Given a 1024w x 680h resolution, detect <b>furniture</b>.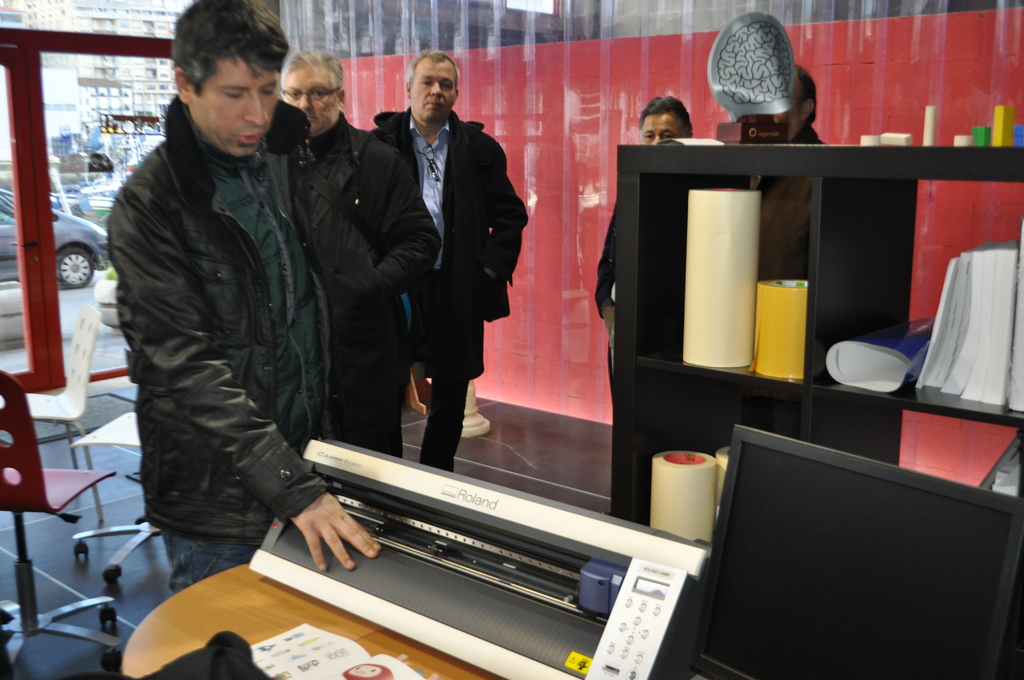
Rect(120, 563, 504, 679).
